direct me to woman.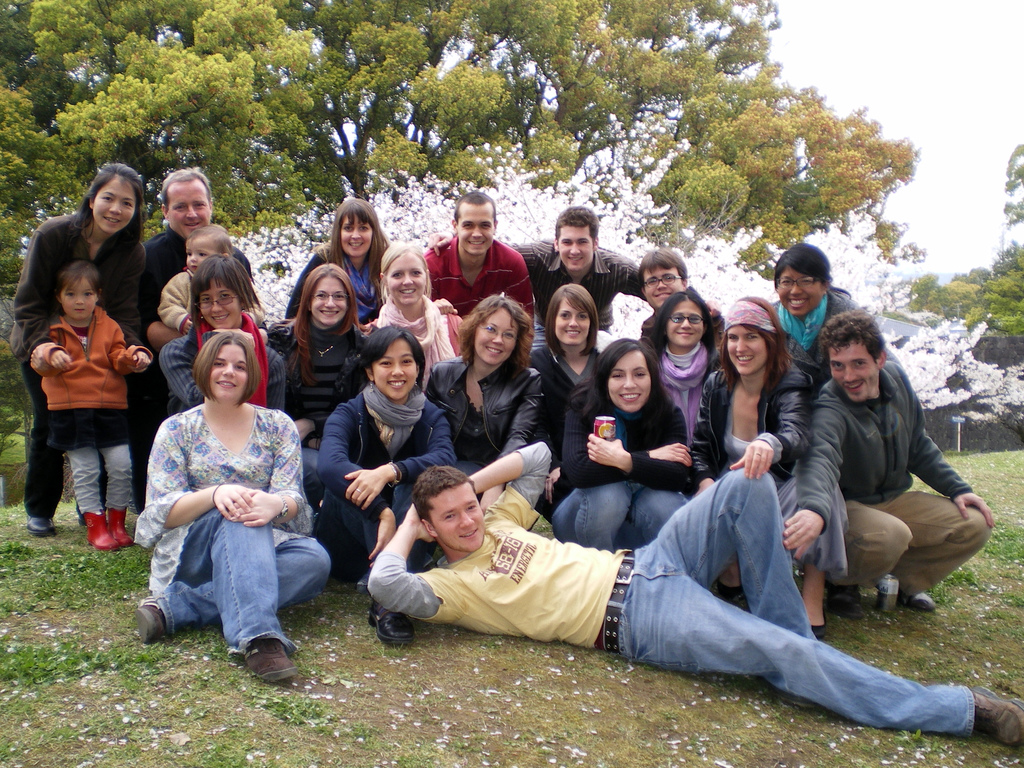
Direction: locate(129, 322, 304, 668).
